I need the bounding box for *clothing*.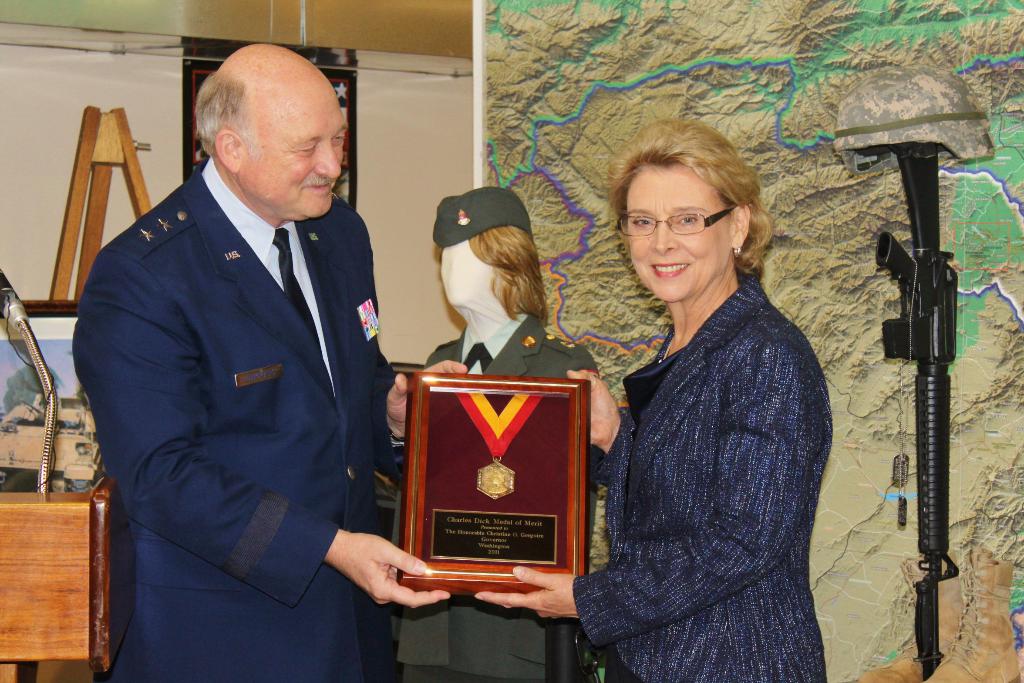
Here it is: [left=582, top=186, right=857, bottom=682].
